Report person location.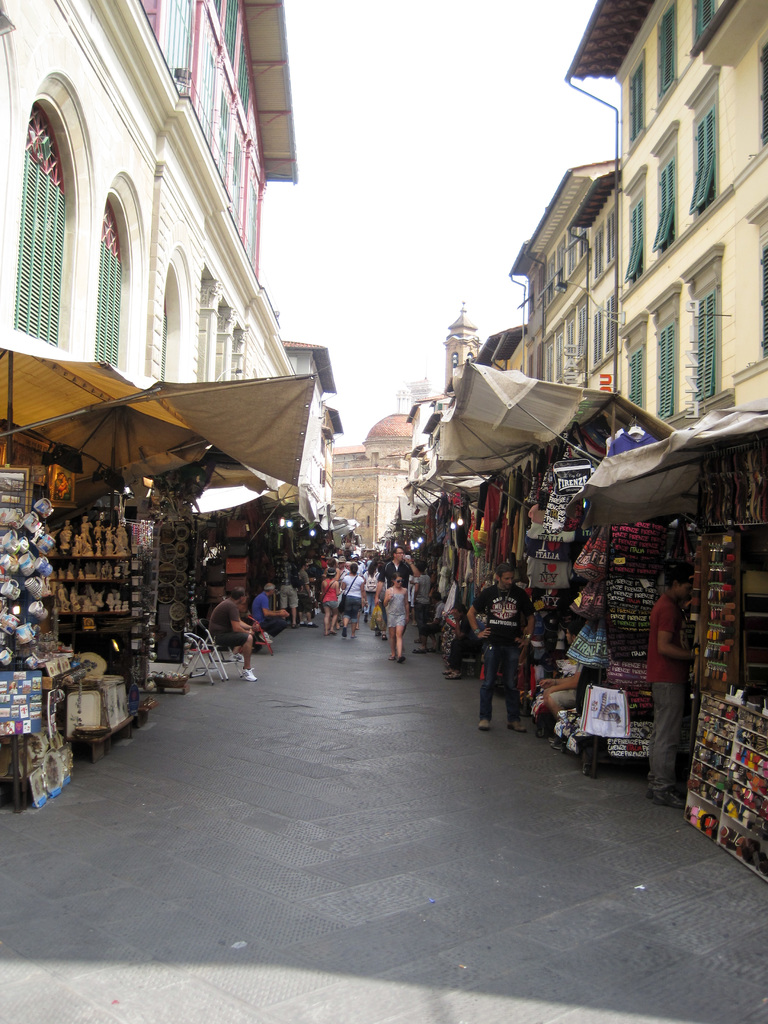
Report: <box>534,626,585,746</box>.
